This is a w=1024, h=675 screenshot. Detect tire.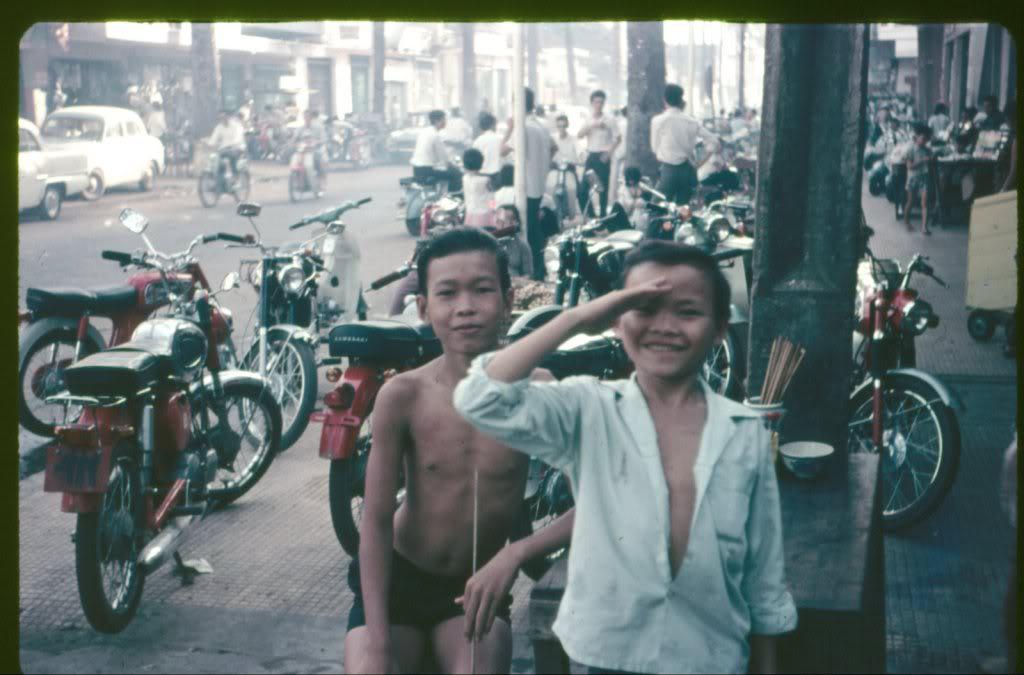
BBox(17, 325, 97, 436).
